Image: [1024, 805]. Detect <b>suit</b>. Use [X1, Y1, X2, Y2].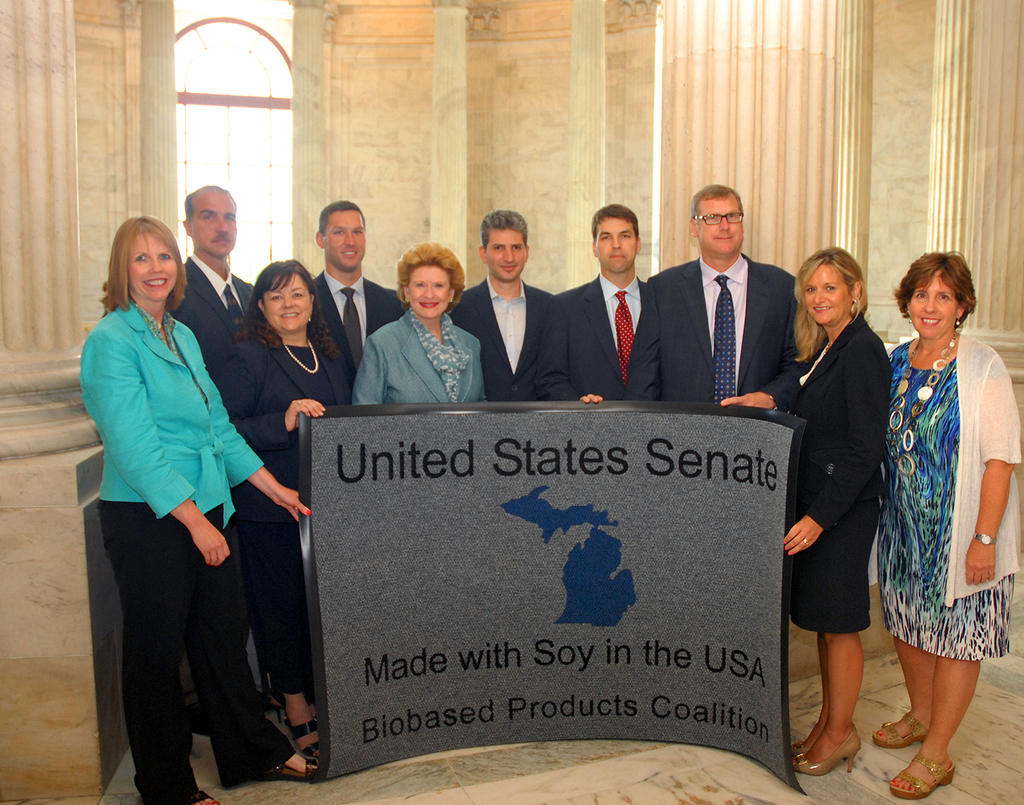
[73, 297, 264, 532].
